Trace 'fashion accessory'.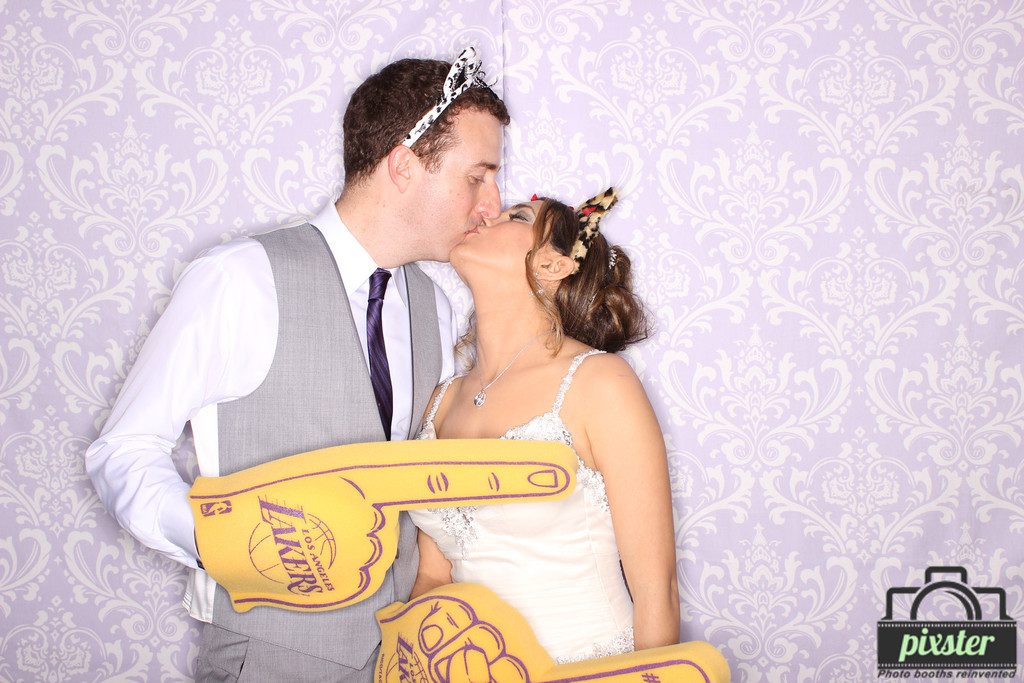
Traced to (x1=398, y1=42, x2=481, y2=149).
